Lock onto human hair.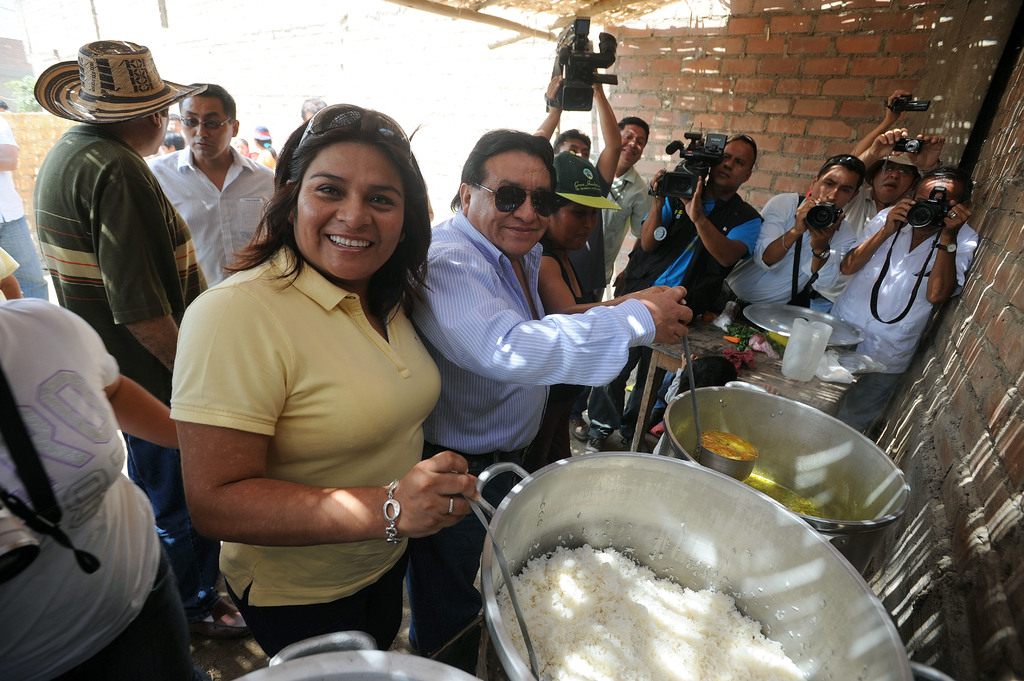
Locked: (x1=911, y1=166, x2=972, y2=202).
